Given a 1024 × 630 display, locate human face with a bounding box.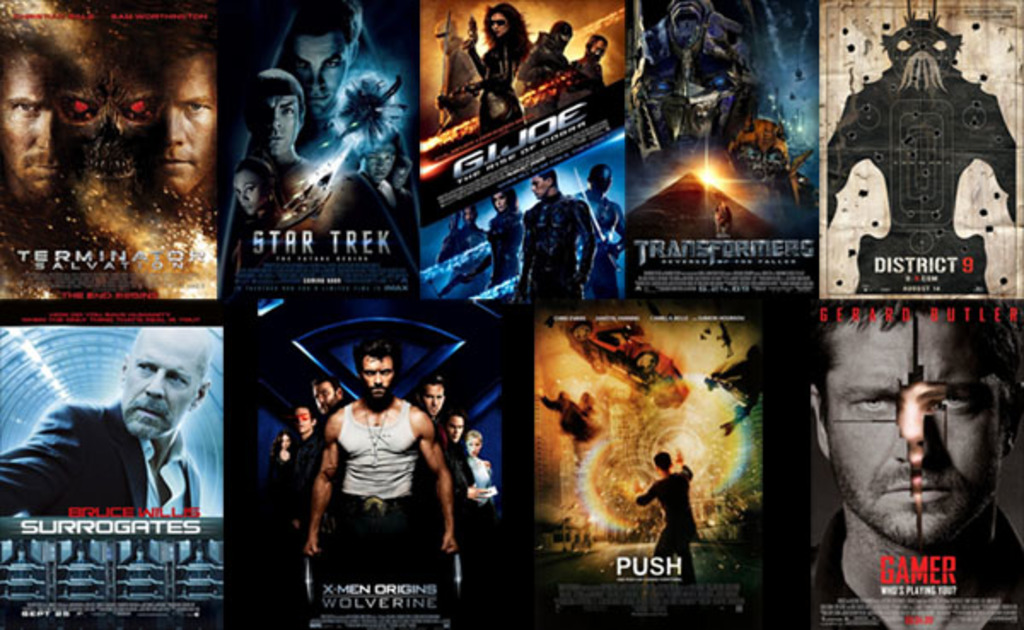
Located: (left=288, top=26, right=345, bottom=118).
